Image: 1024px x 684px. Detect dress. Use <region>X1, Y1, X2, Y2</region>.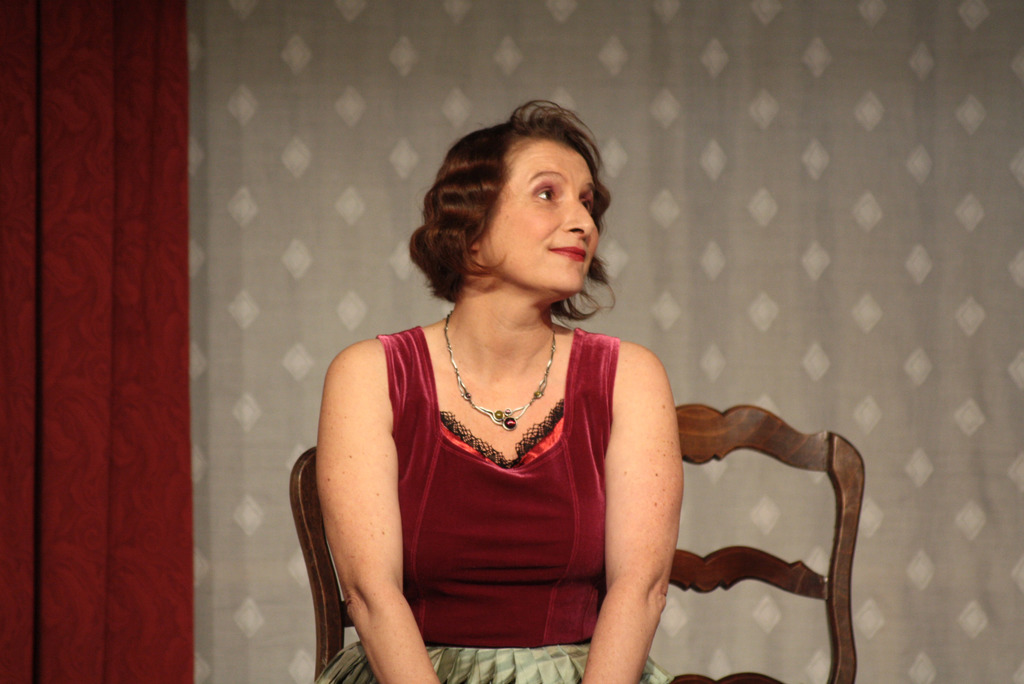
<region>313, 318, 679, 683</region>.
